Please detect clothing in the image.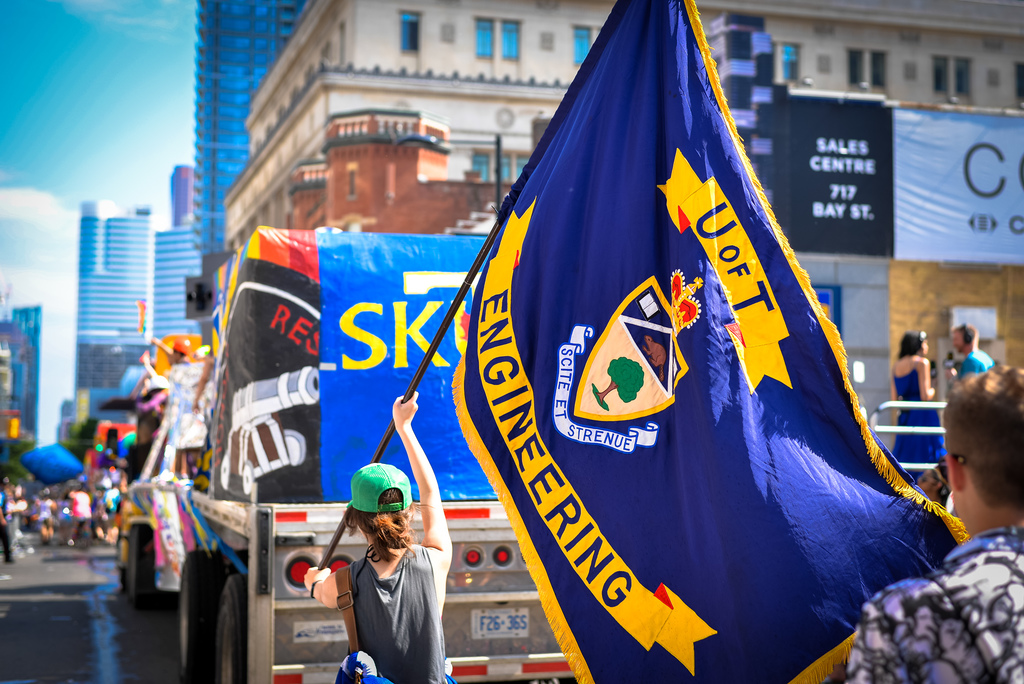
67, 492, 90, 537.
